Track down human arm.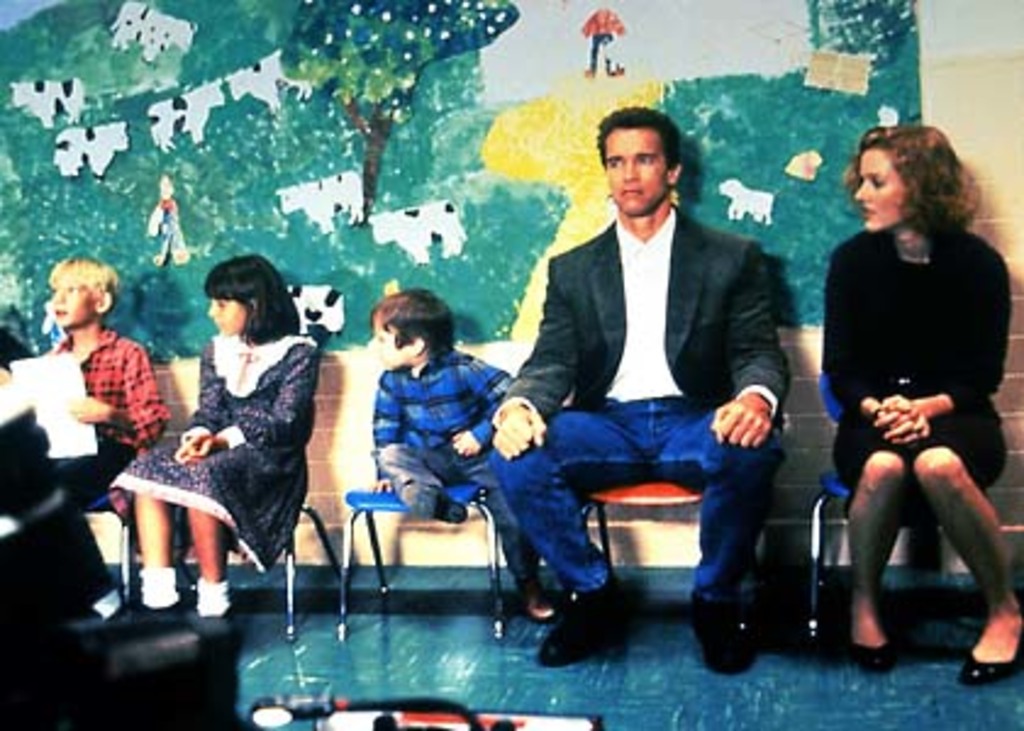
Tracked to [492, 270, 578, 461].
